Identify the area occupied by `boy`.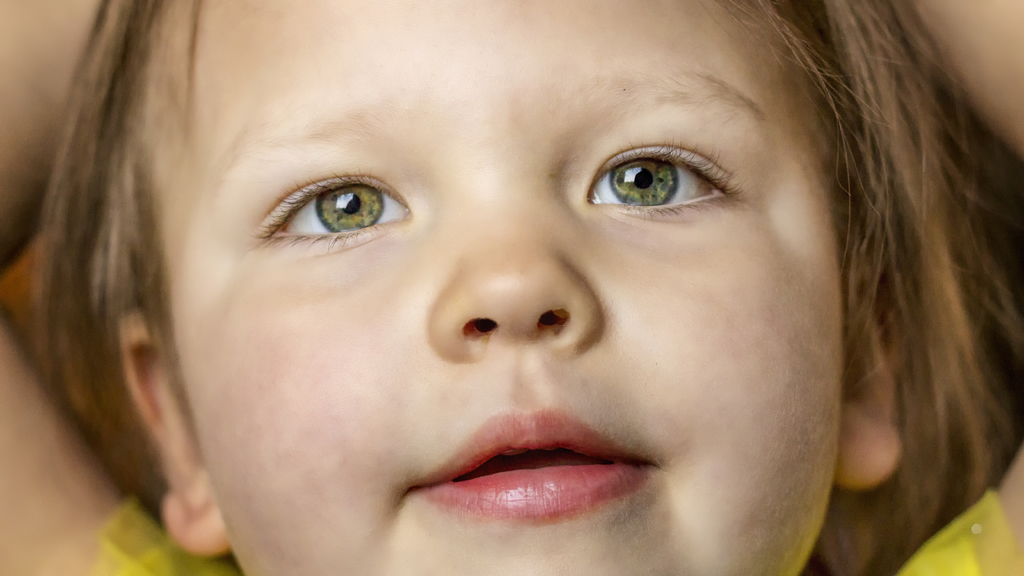
Area: bbox=(10, 0, 1023, 575).
